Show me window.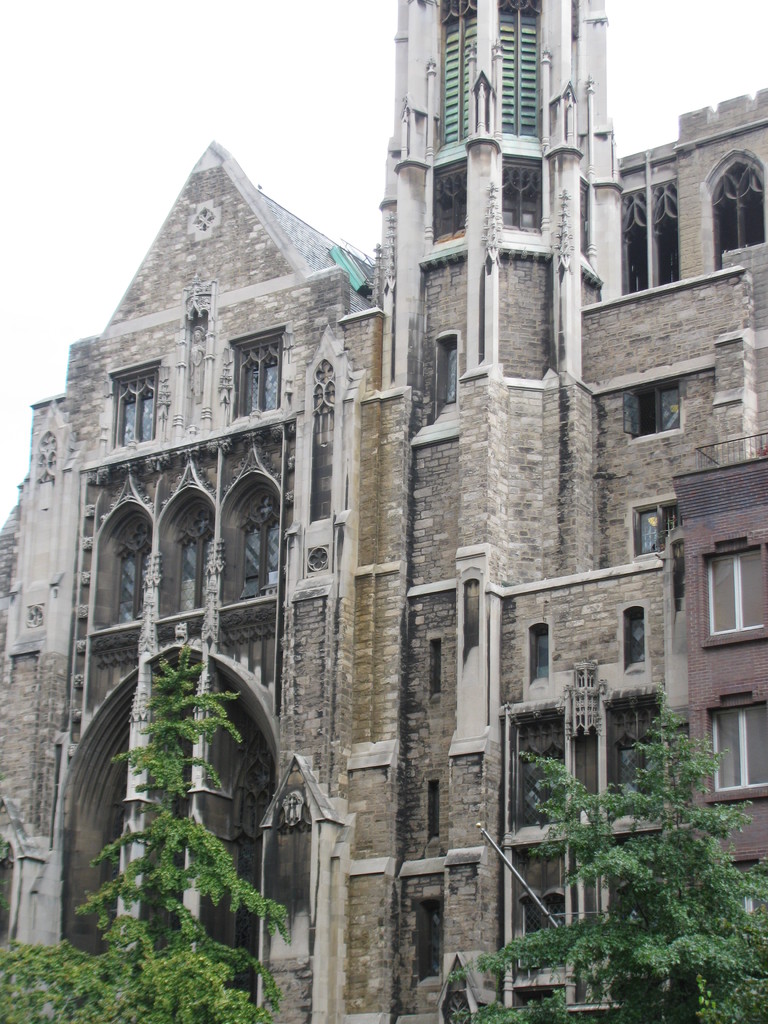
window is here: box=[636, 500, 678, 557].
